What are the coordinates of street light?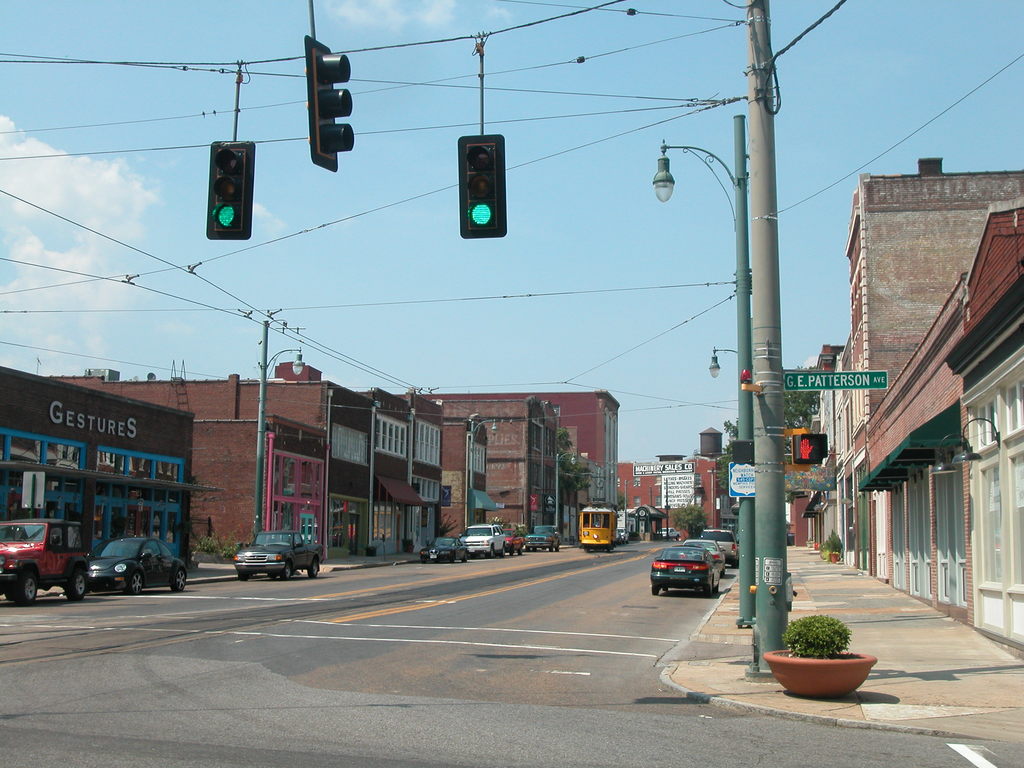
547:401:568:525.
